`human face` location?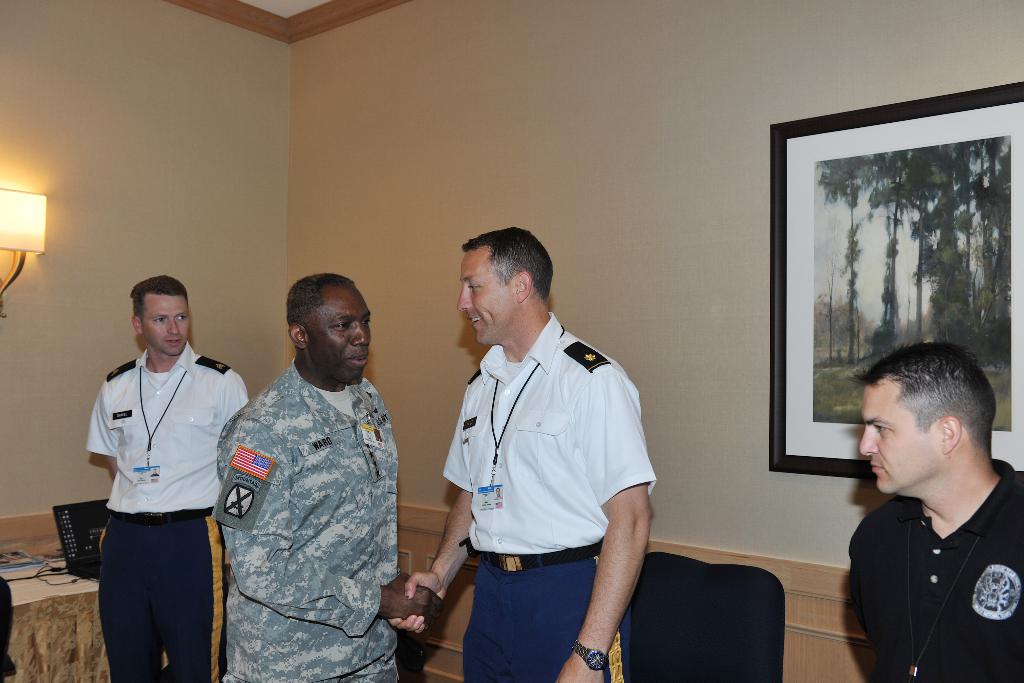
Rect(140, 293, 193, 356)
